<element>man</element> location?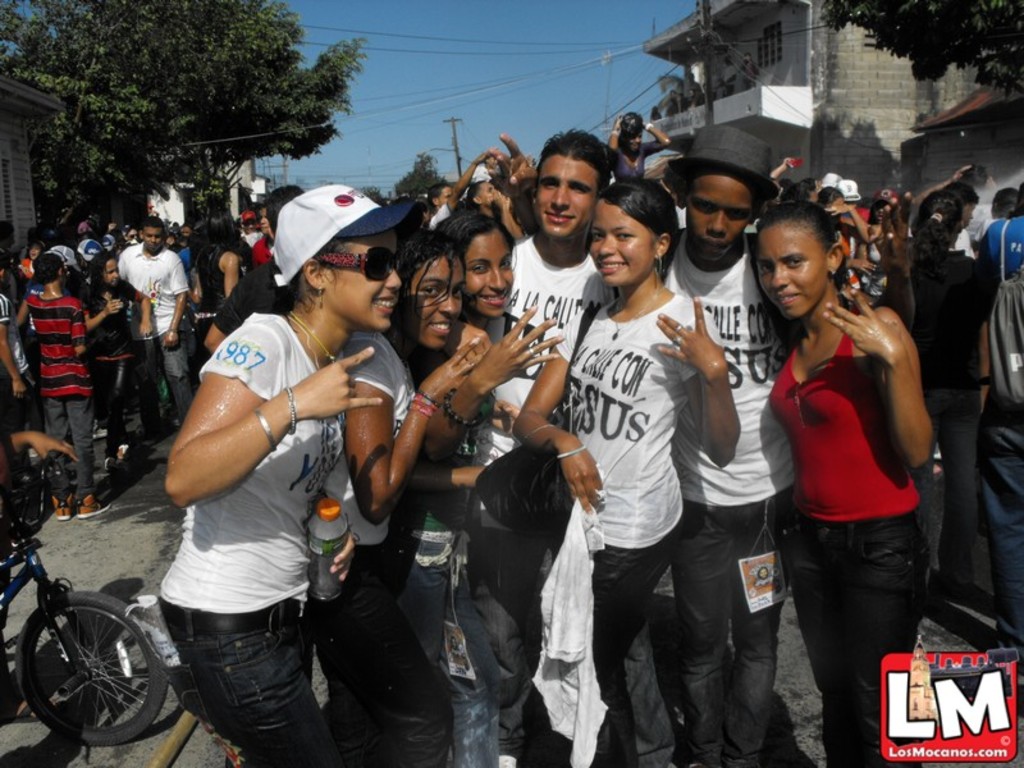
(x1=120, y1=227, x2=196, y2=417)
